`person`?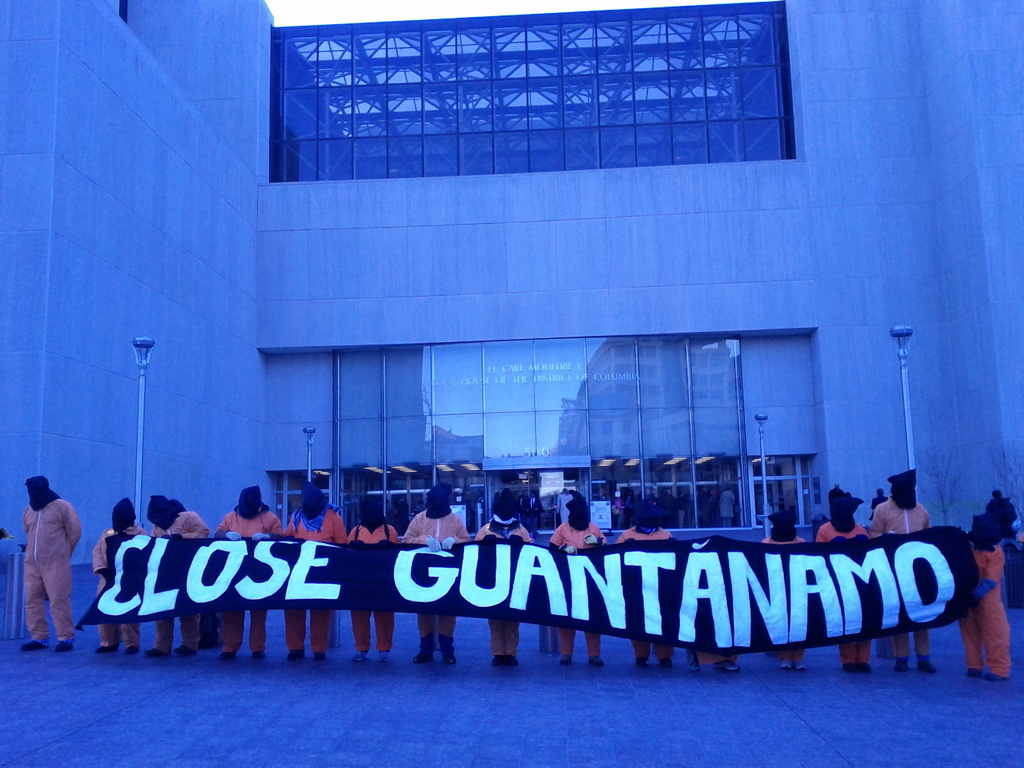
BBox(874, 472, 930, 676)
